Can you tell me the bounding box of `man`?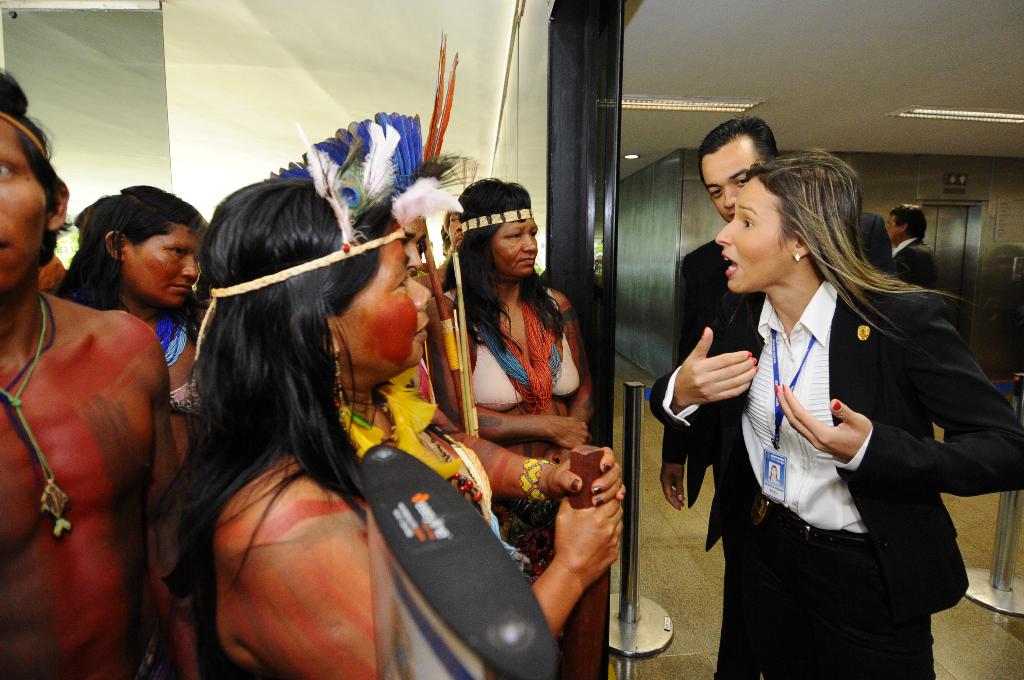
[x1=5, y1=159, x2=216, y2=670].
